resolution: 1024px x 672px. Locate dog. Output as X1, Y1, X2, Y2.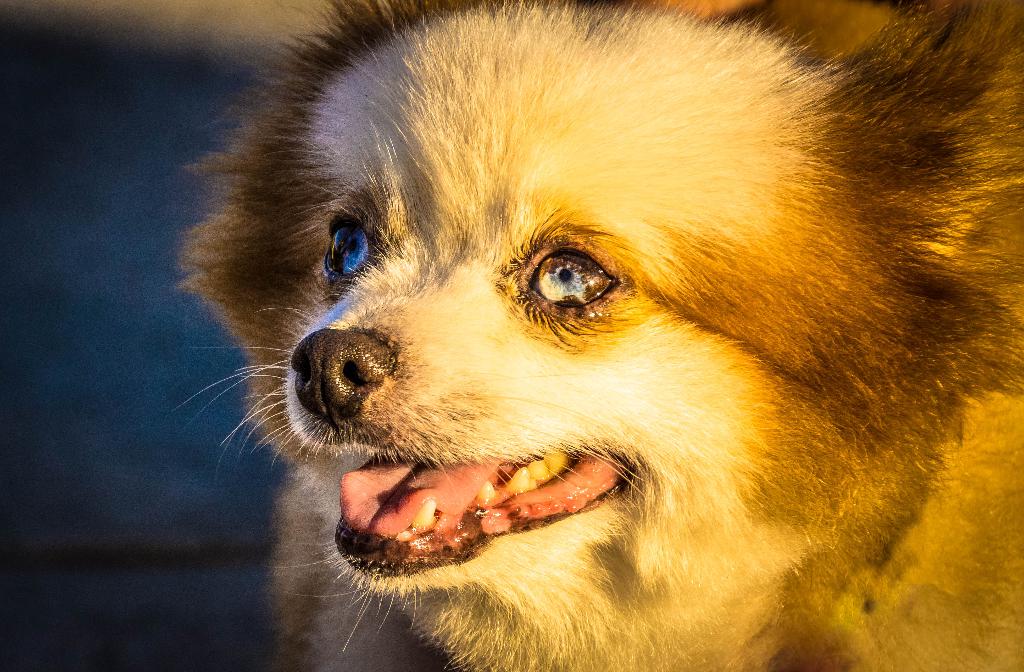
170, 0, 1023, 671.
